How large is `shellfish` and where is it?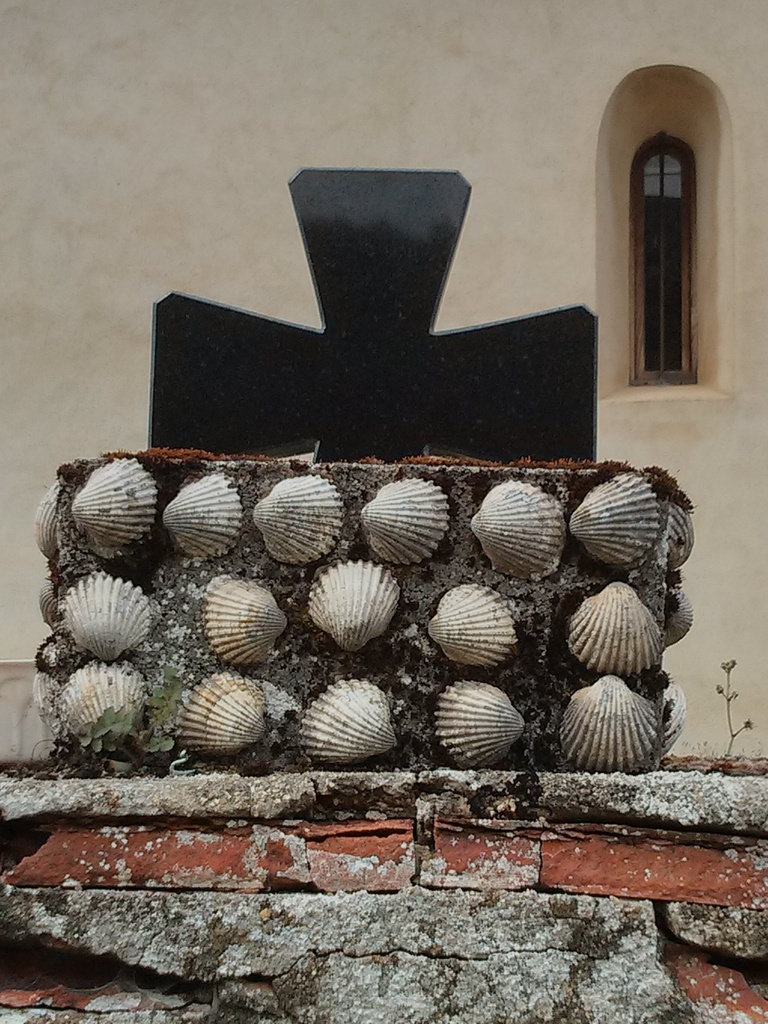
Bounding box: x1=435, y1=676, x2=528, y2=771.
